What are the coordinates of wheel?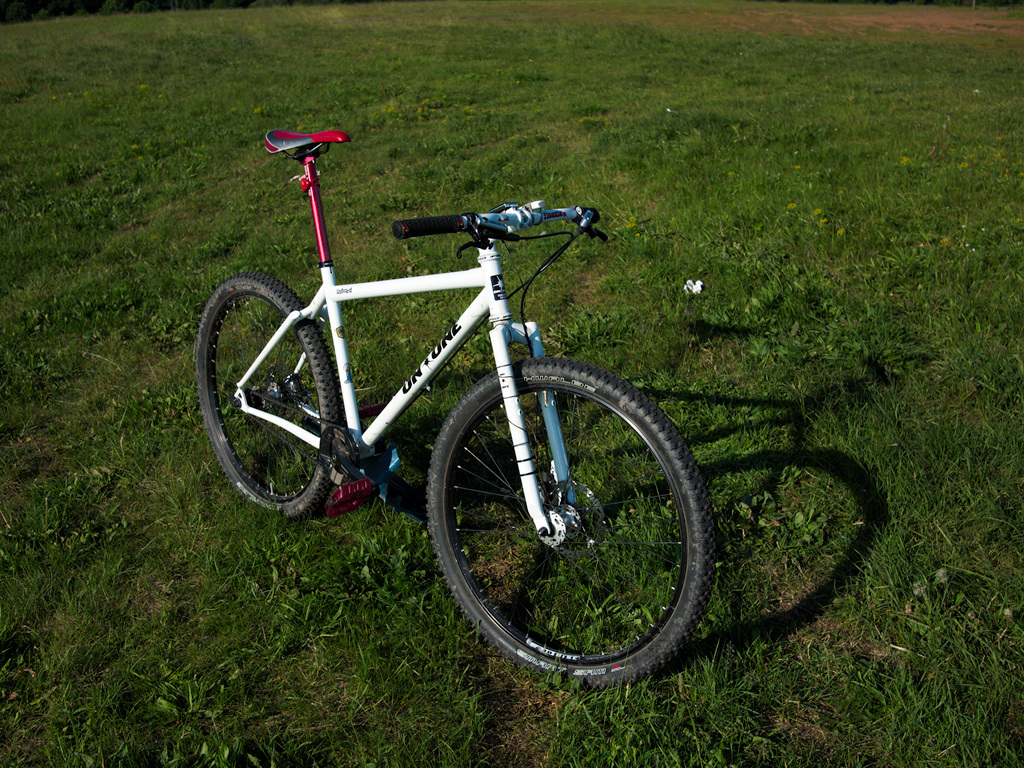
(424,360,721,686).
